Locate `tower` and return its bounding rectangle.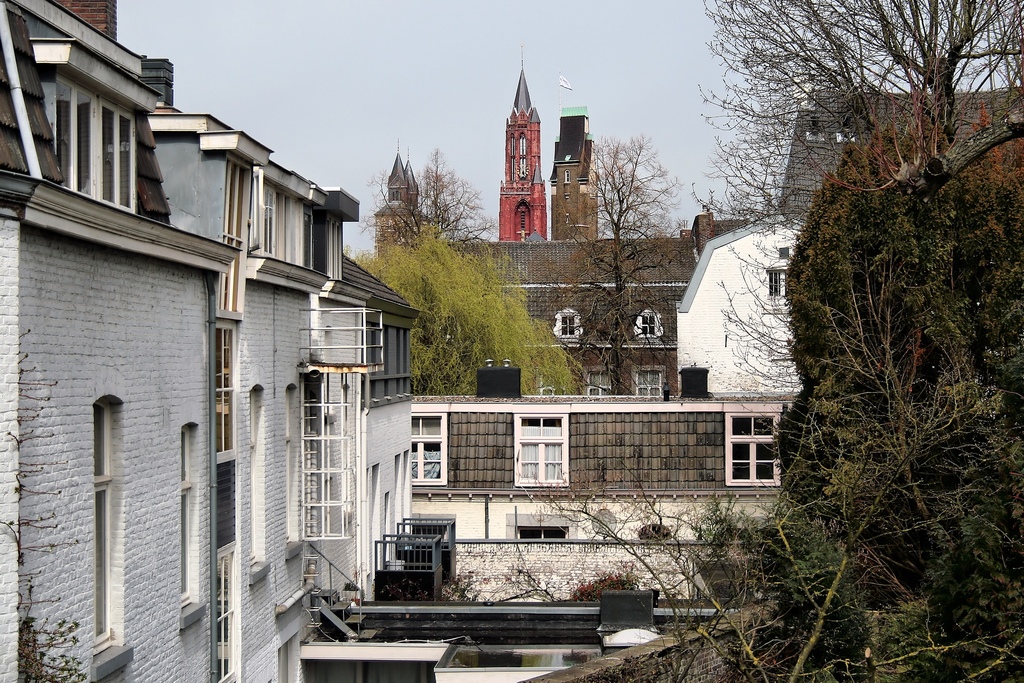
select_region(490, 65, 568, 218).
